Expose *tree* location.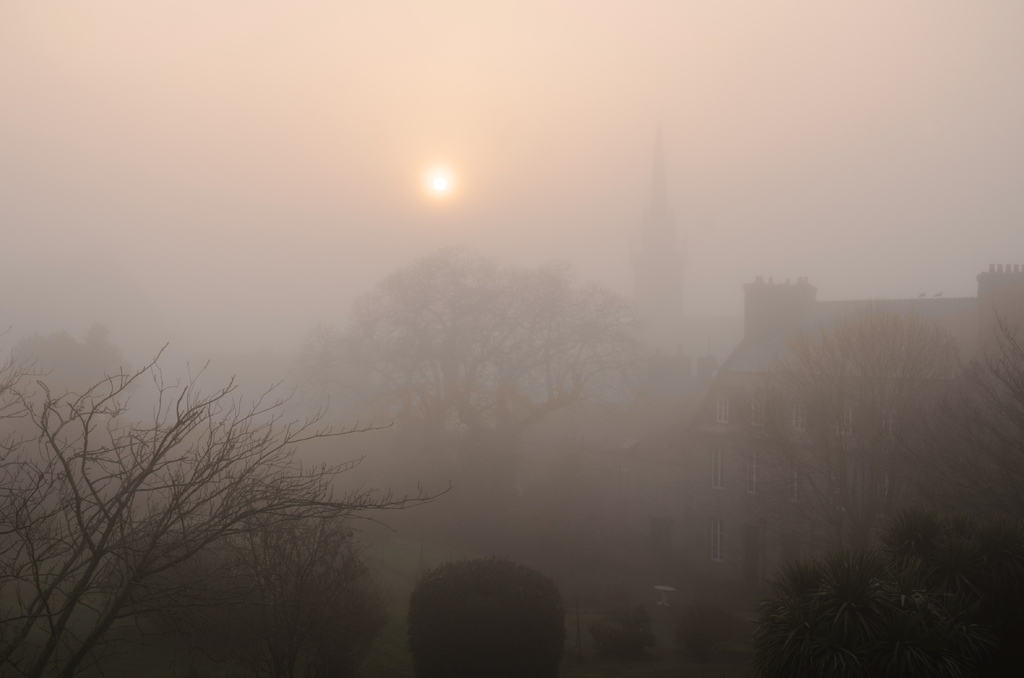
Exposed at select_region(301, 238, 676, 448).
